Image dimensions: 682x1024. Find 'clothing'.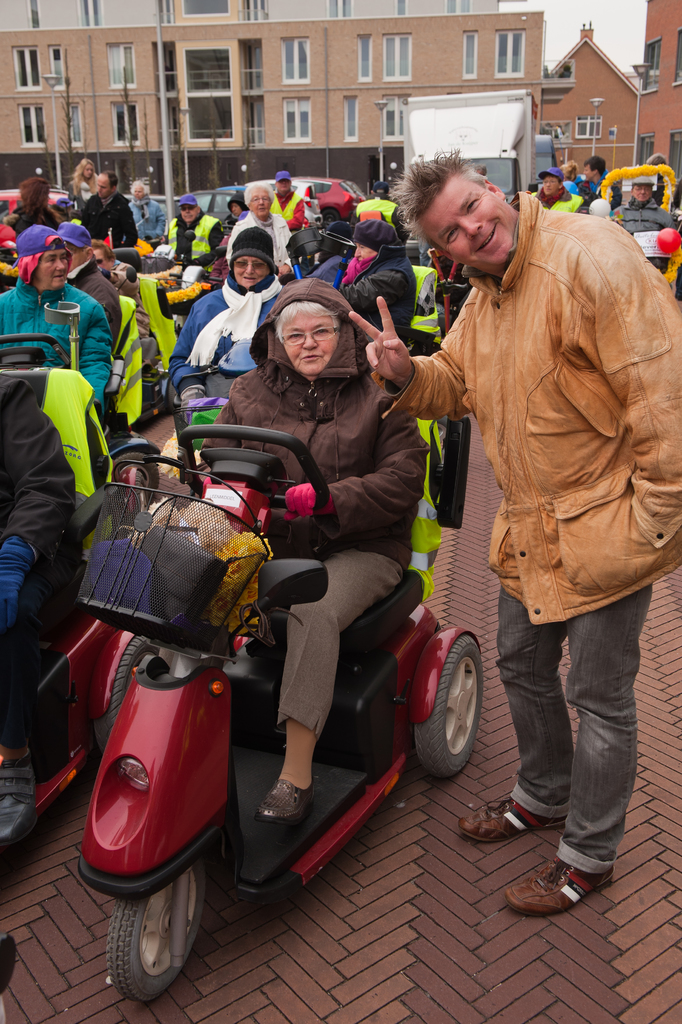
195:274:276:374.
